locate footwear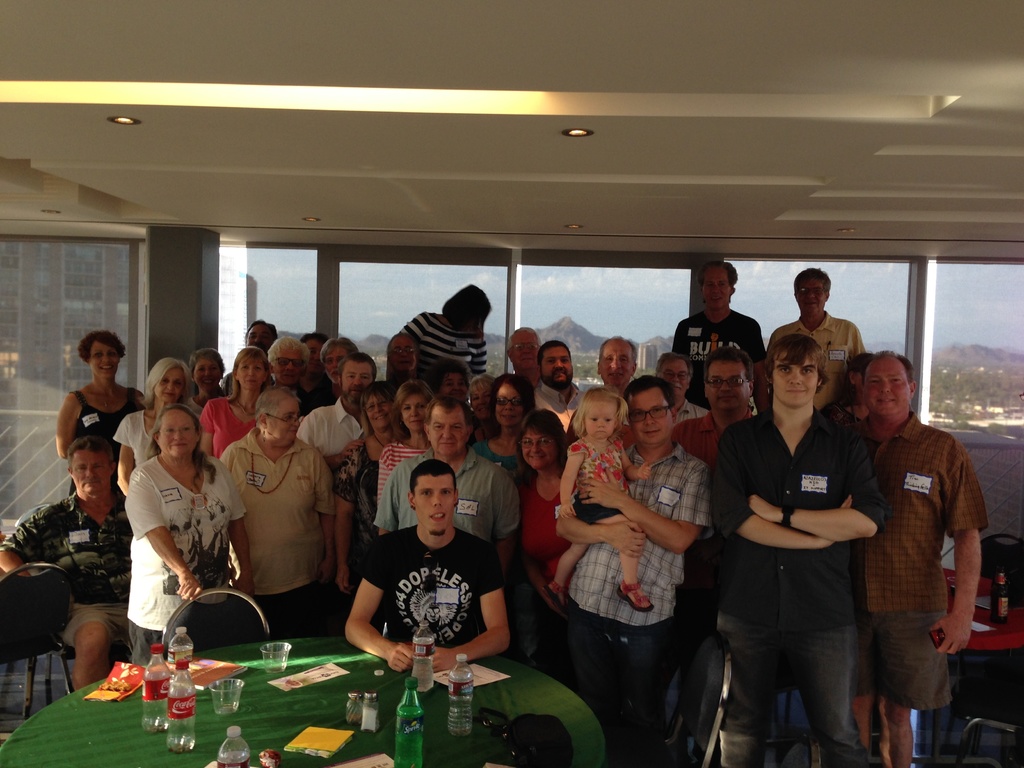
[x1=543, y1=580, x2=575, y2=620]
